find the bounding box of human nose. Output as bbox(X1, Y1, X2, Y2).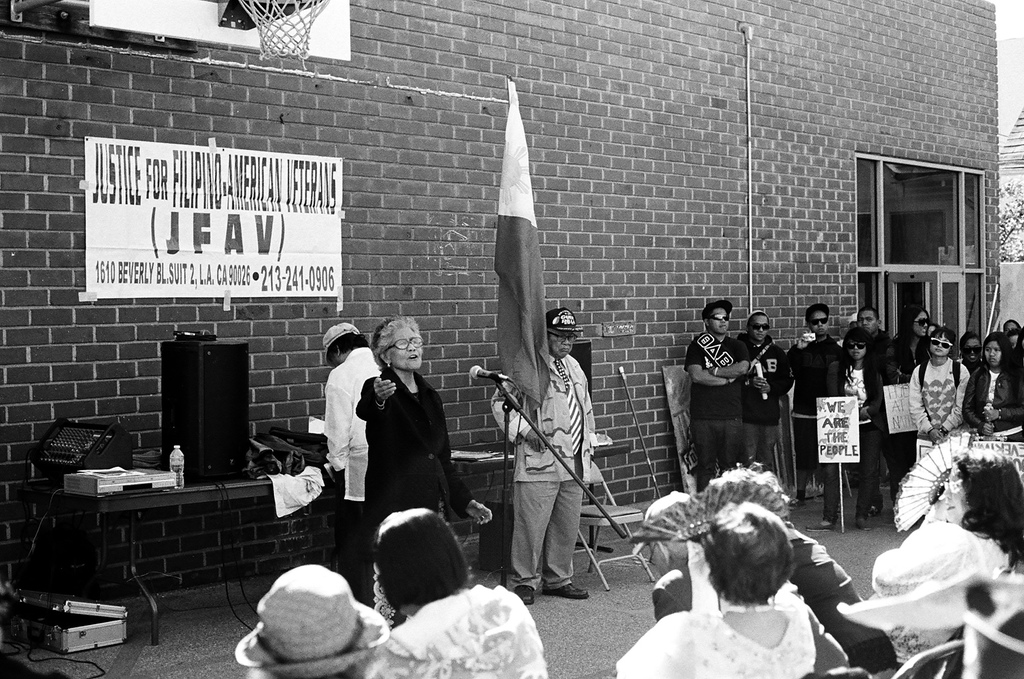
bbox(406, 342, 418, 352).
